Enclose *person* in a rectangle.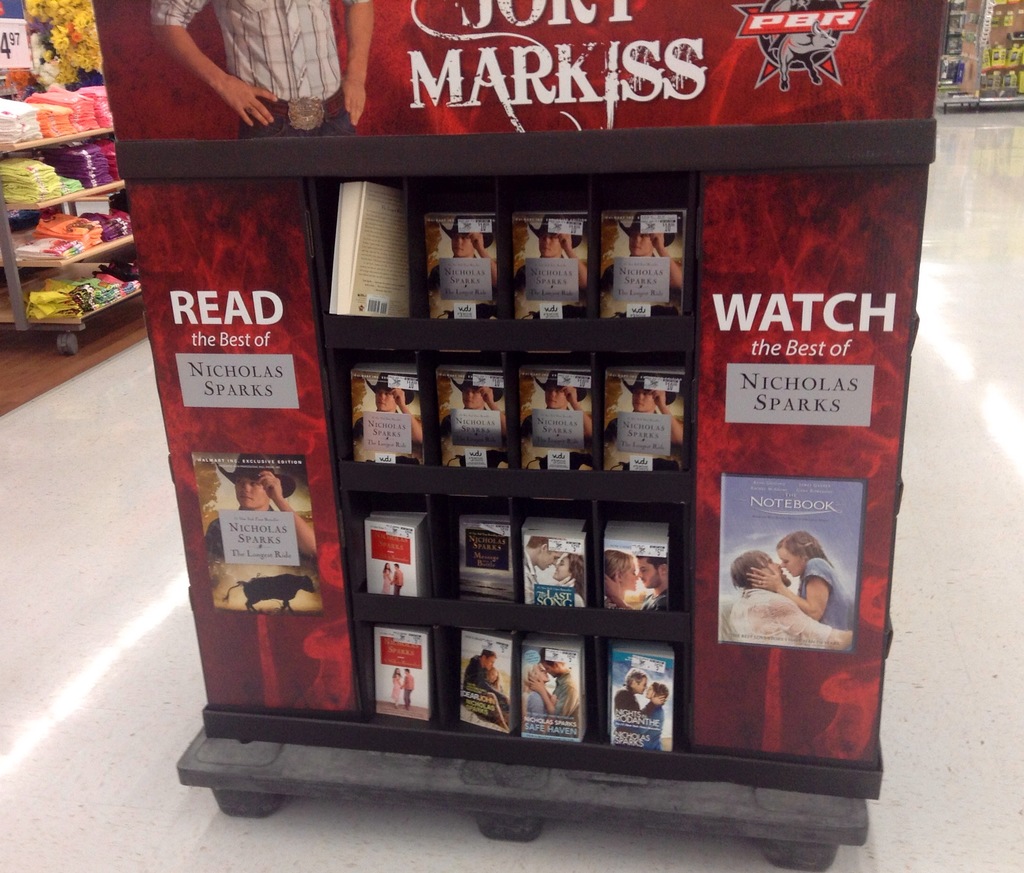
[left=524, top=527, right=566, bottom=584].
